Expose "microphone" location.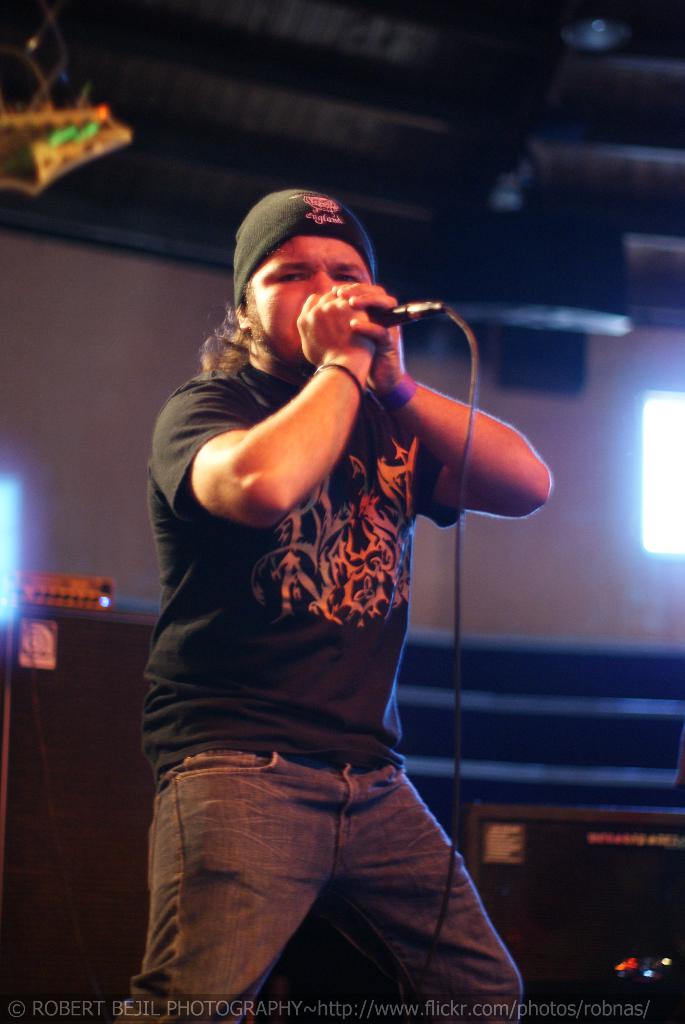
Exposed at <box>356,292,464,330</box>.
